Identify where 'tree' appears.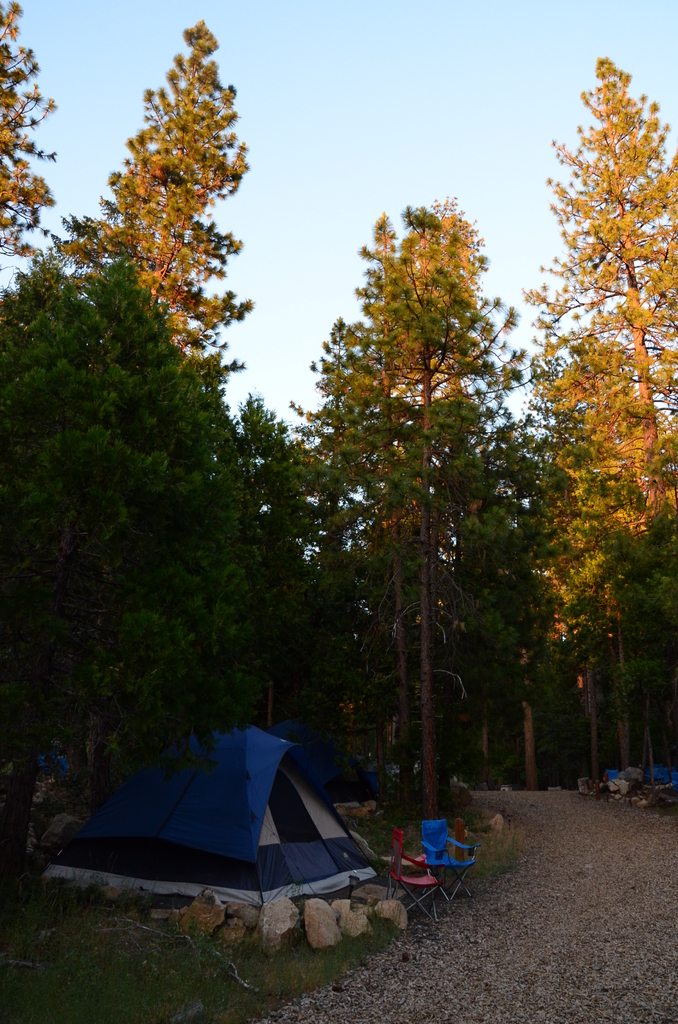
Appears at [0, 253, 266, 851].
